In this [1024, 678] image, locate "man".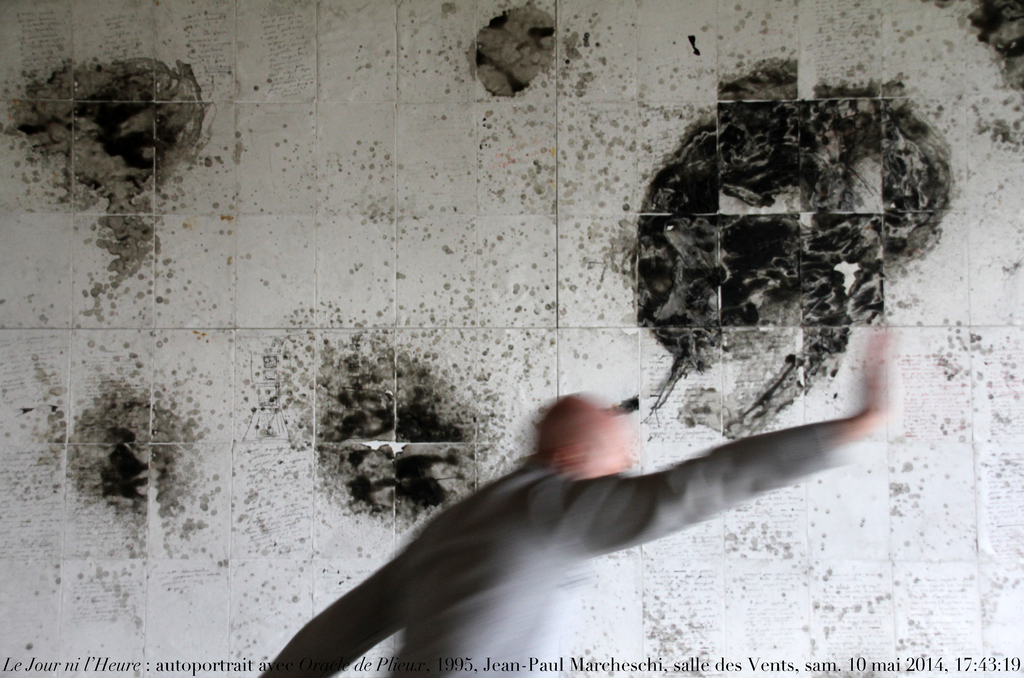
Bounding box: [left=244, top=329, right=898, bottom=677].
